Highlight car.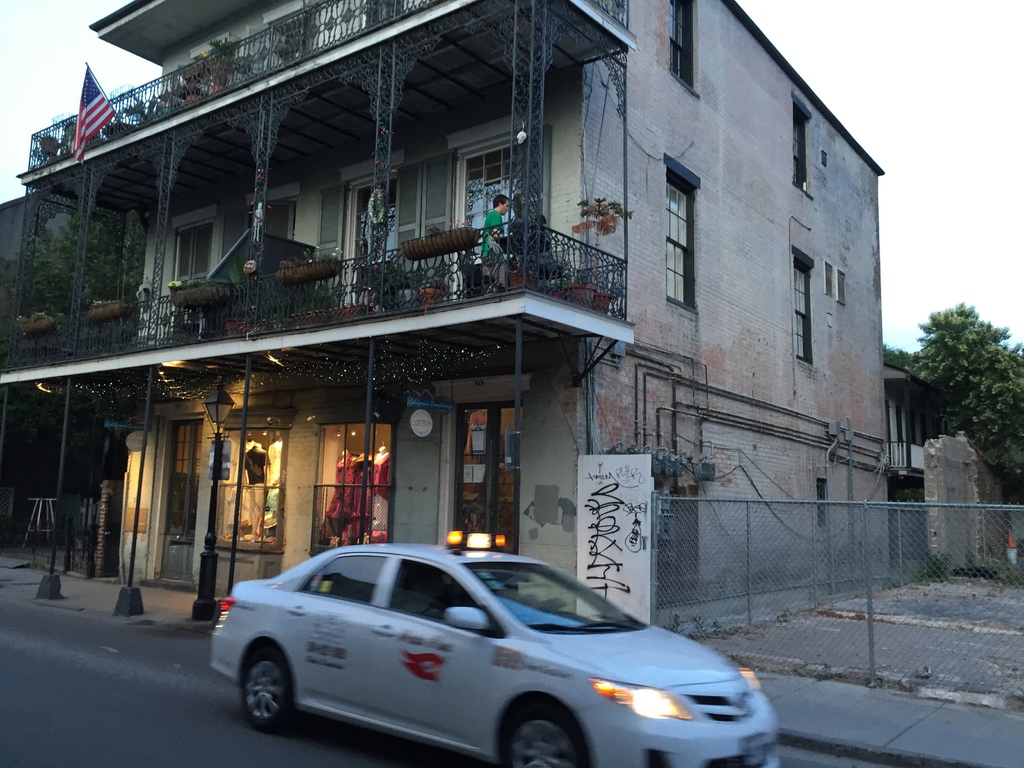
Highlighted region: Rect(195, 529, 795, 767).
